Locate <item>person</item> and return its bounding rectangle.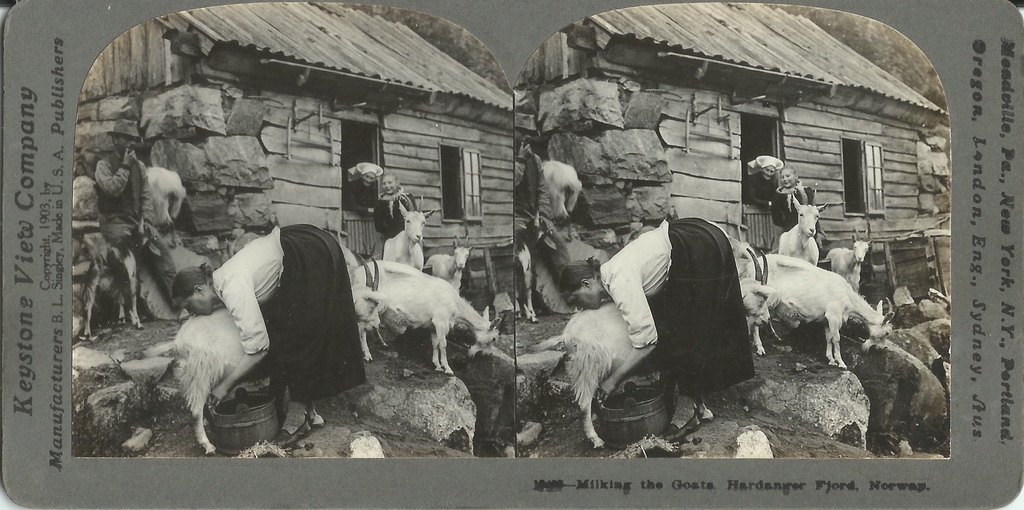
767:164:820:258.
